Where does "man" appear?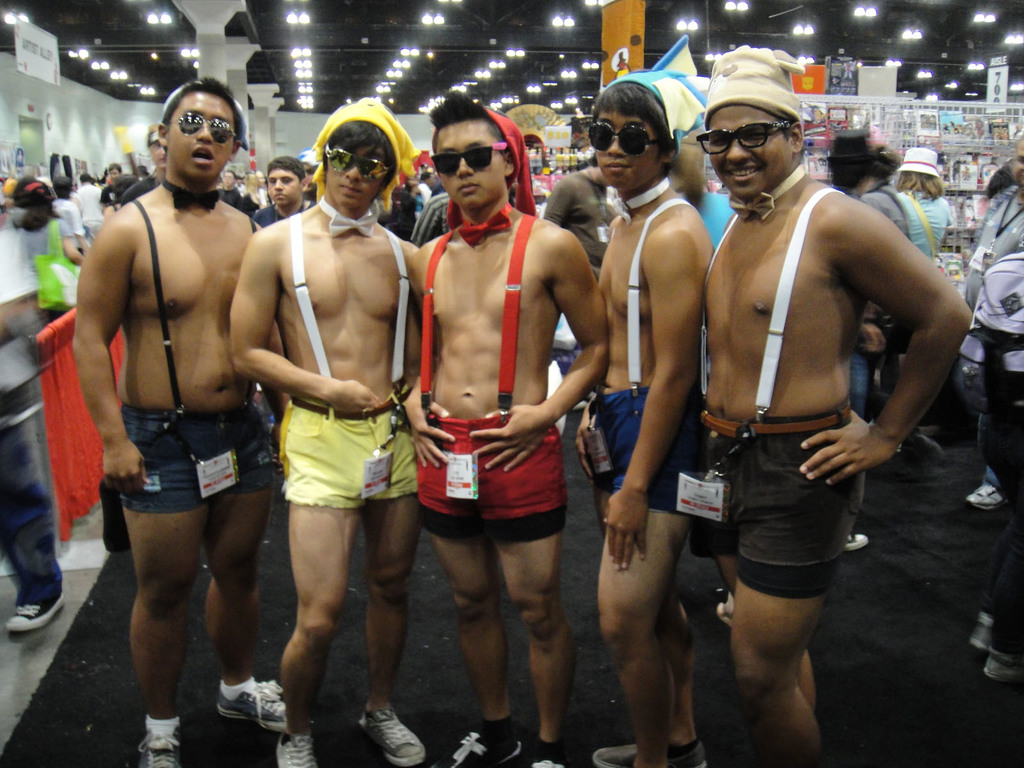
Appears at {"left": 559, "top": 37, "right": 721, "bottom": 767}.
